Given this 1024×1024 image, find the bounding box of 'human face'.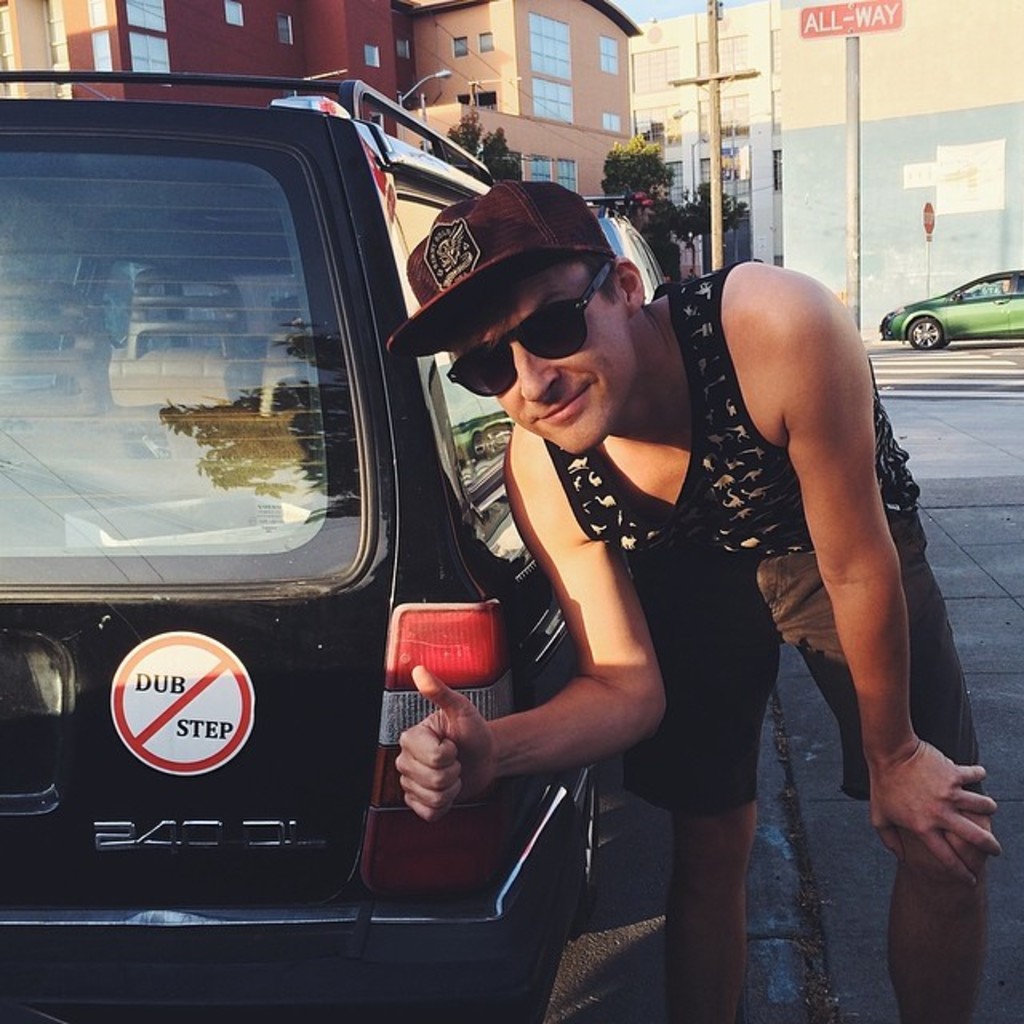
(left=456, top=258, right=634, bottom=458).
